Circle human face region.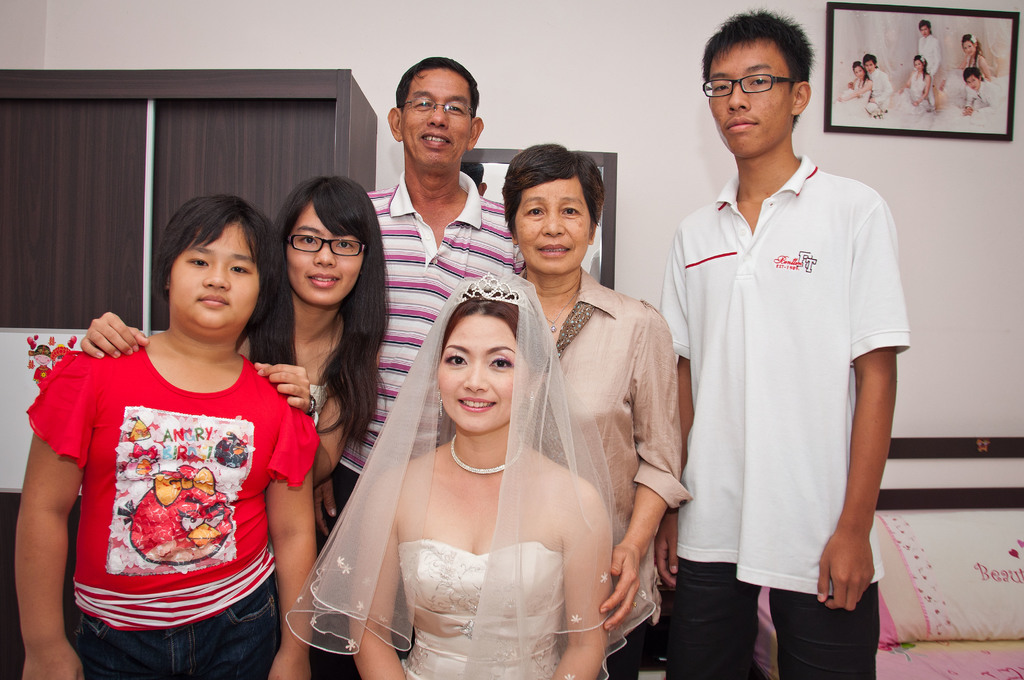
Region: locate(854, 65, 866, 78).
